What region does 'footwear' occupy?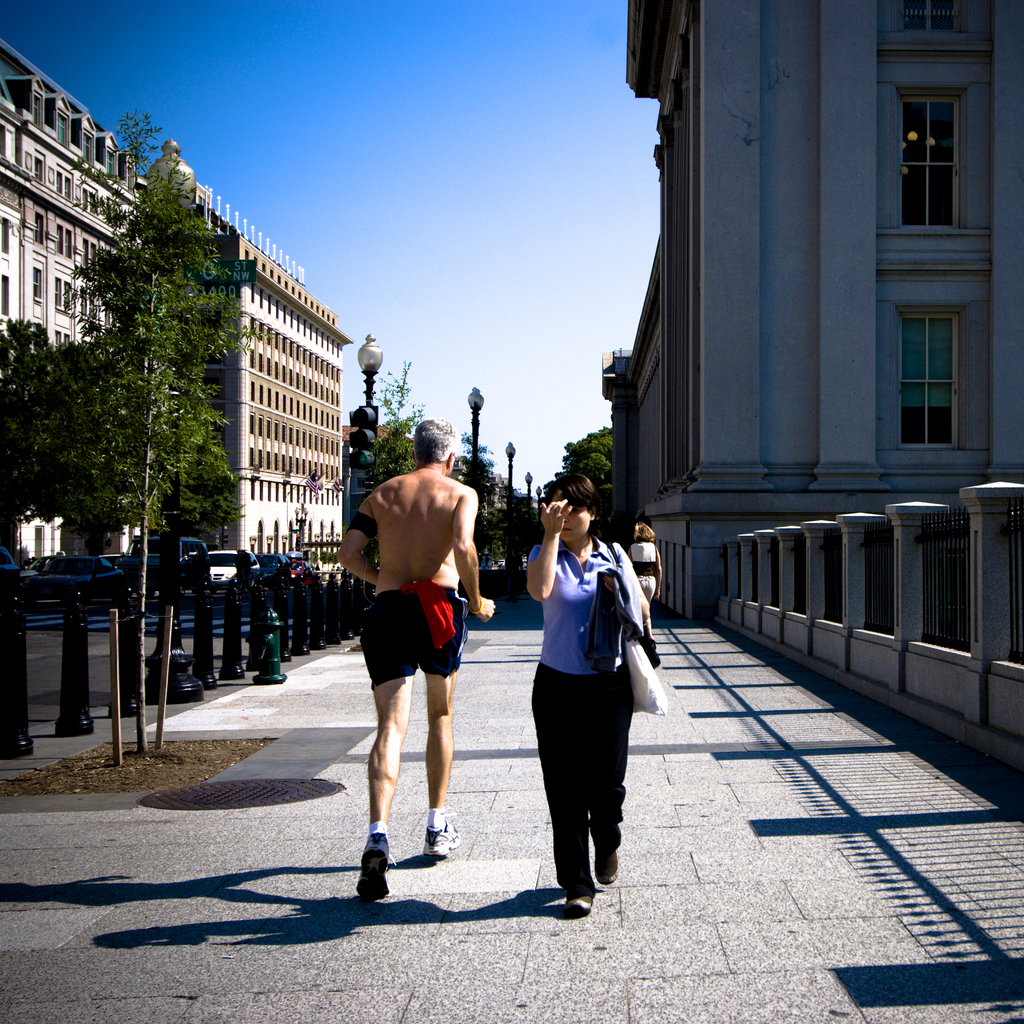
crop(426, 815, 456, 862).
